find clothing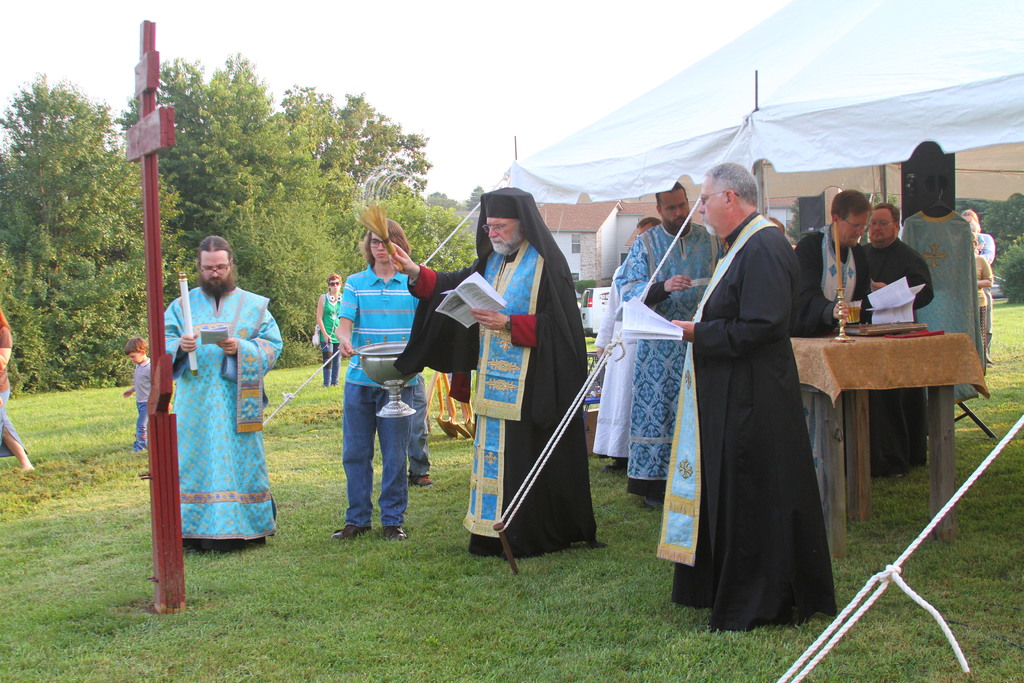
detection(0, 324, 30, 452)
